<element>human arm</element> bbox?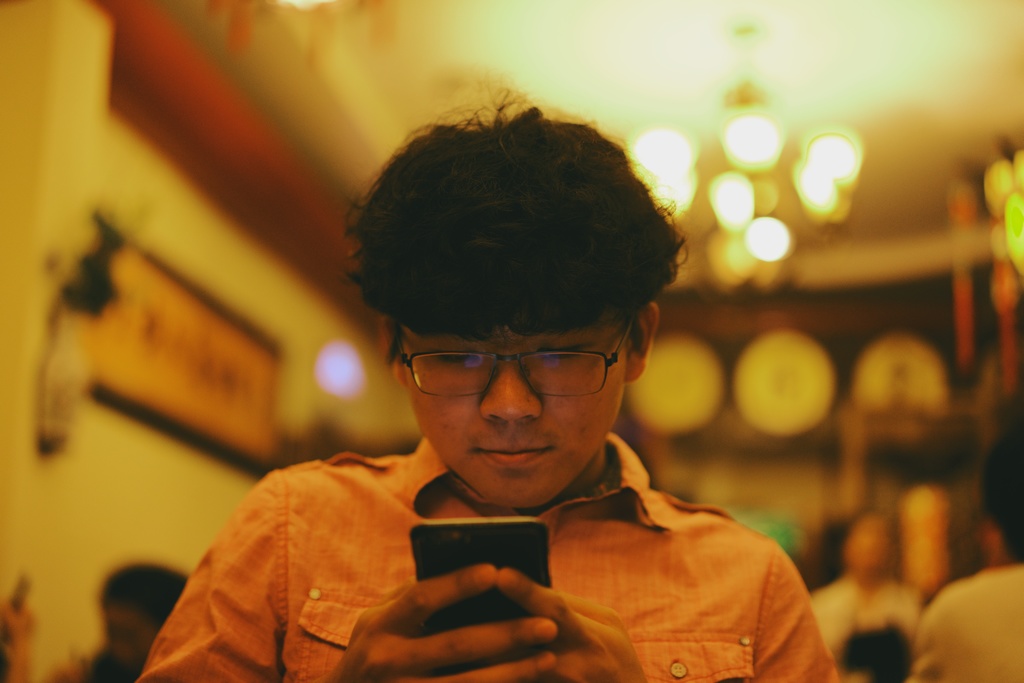
450:540:842:682
